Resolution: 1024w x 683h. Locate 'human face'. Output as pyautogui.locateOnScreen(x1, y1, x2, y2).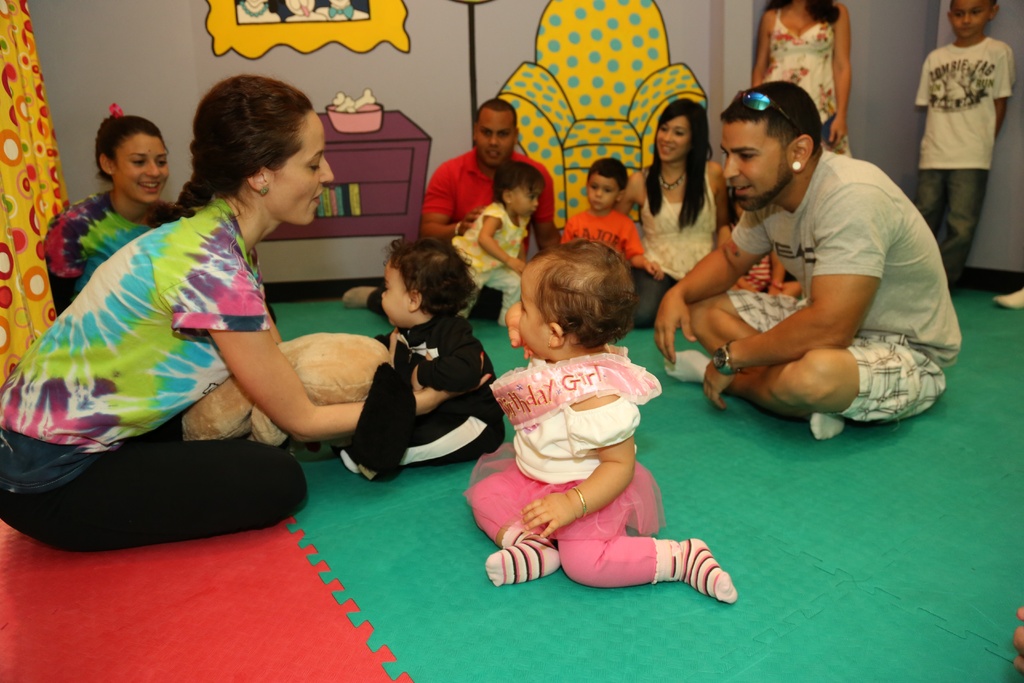
pyautogui.locateOnScreen(655, 115, 685, 163).
